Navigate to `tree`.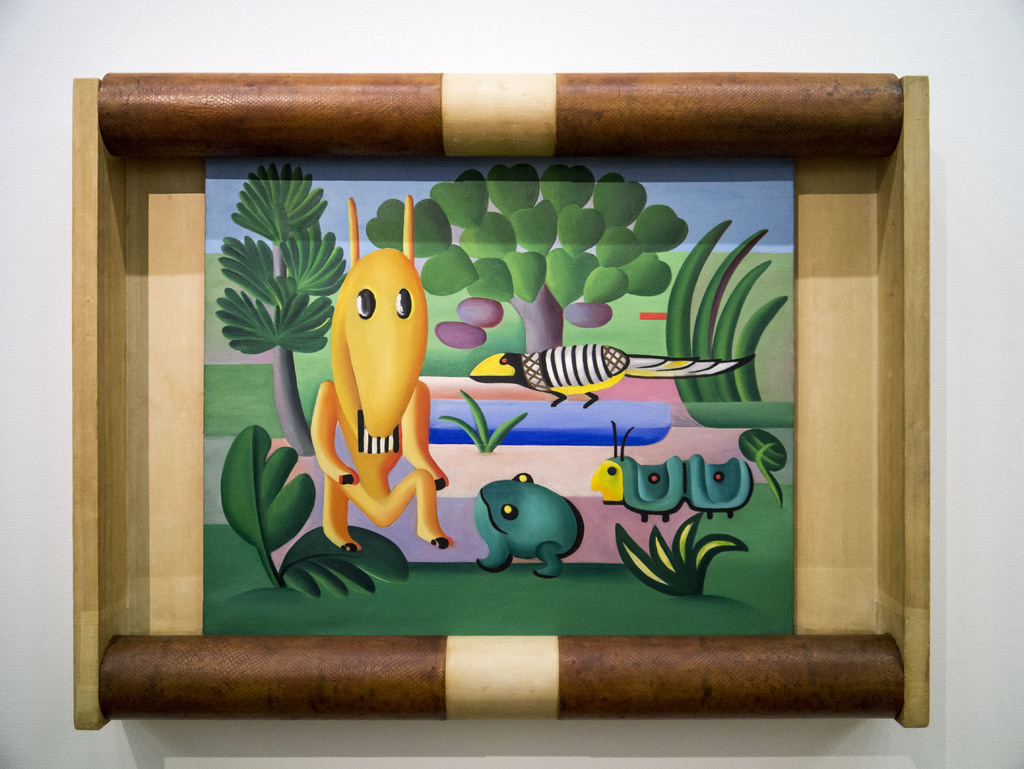
Navigation target: 208 161 353 459.
